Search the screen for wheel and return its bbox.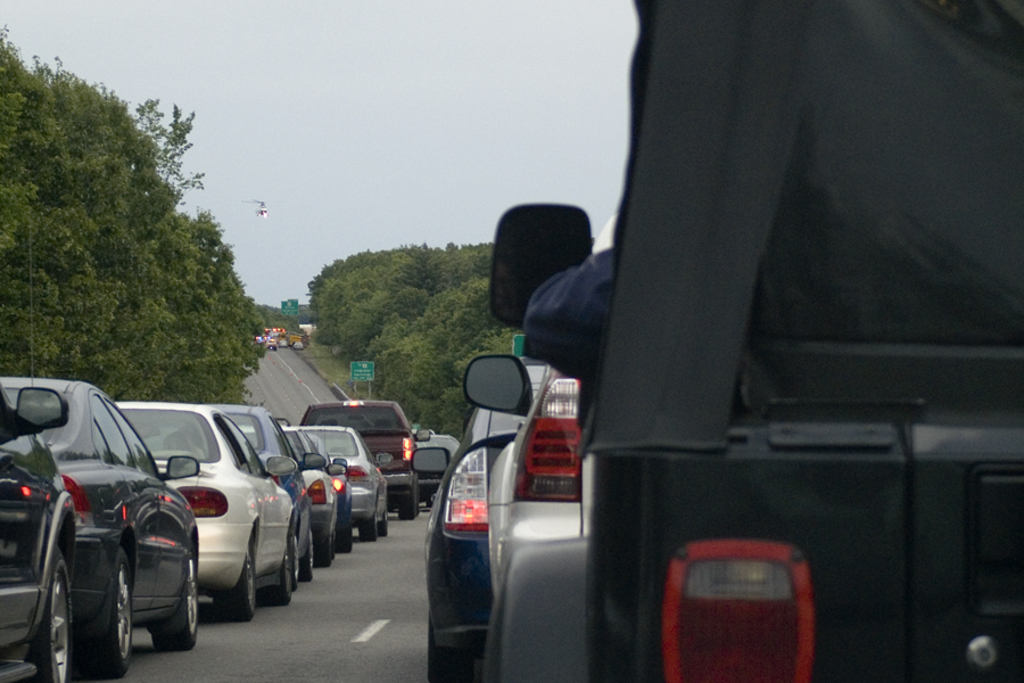
Found: 336 527 349 553.
